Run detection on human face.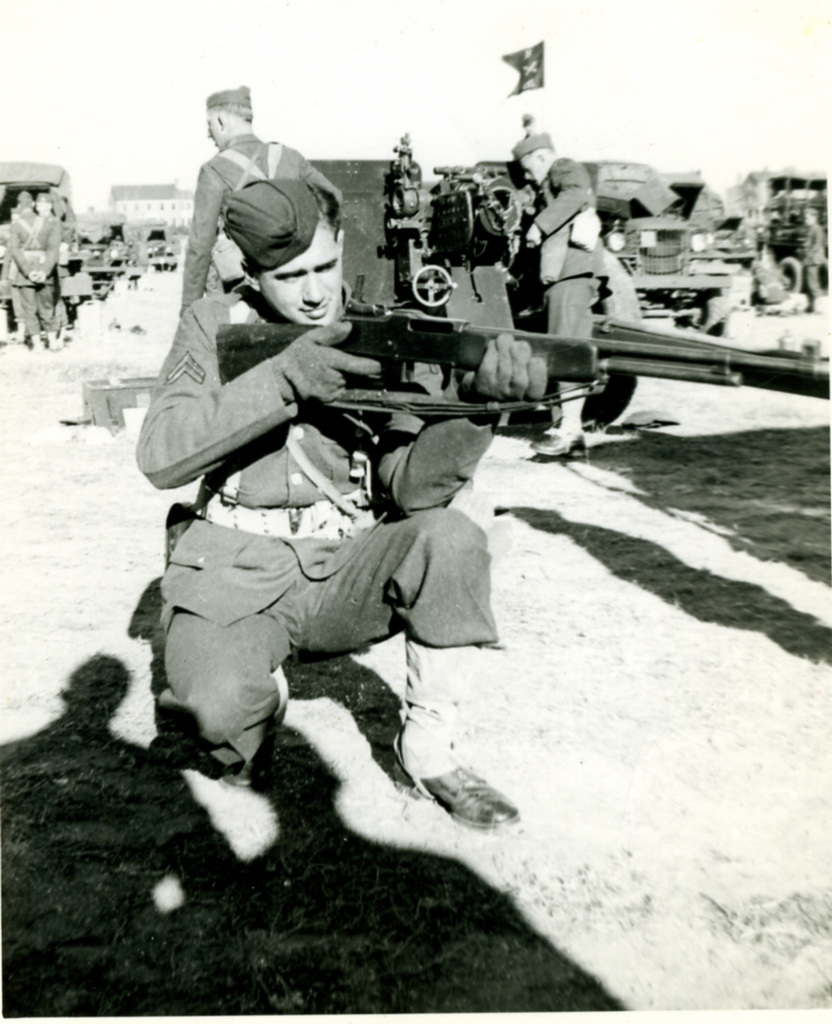
Result: box(255, 214, 344, 331).
